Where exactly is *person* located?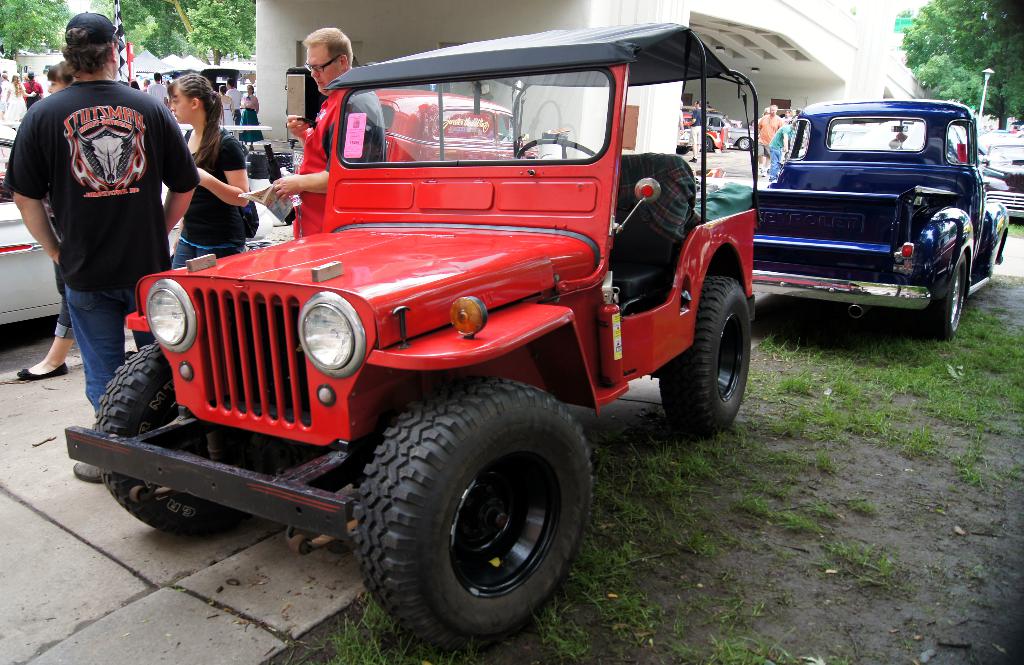
Its bounding box is Rect(707, 102, 712, 107).
